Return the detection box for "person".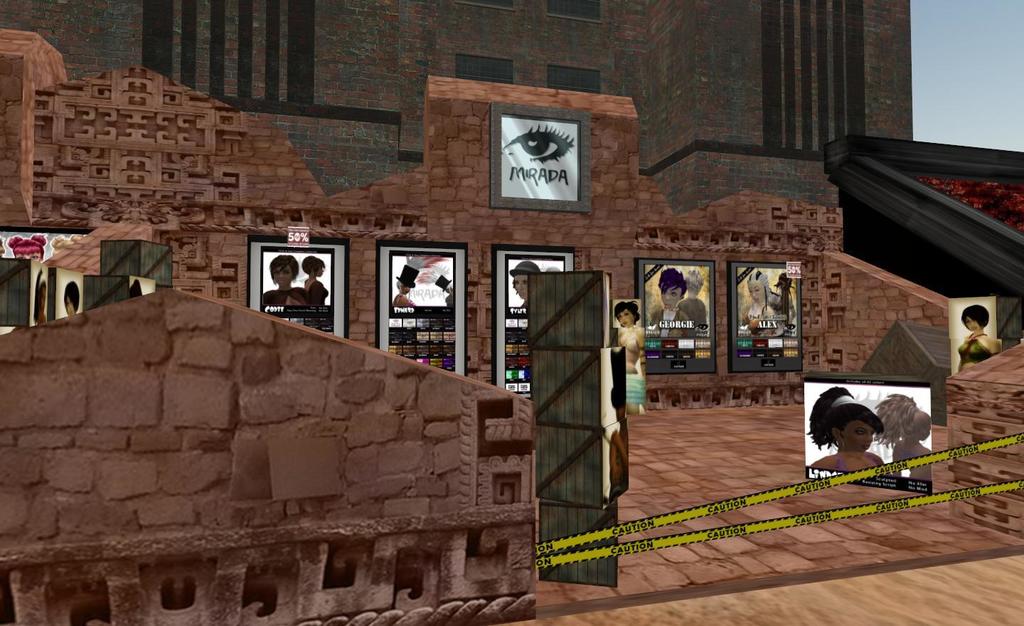
<region>955, 306, 997, 373</region>.
